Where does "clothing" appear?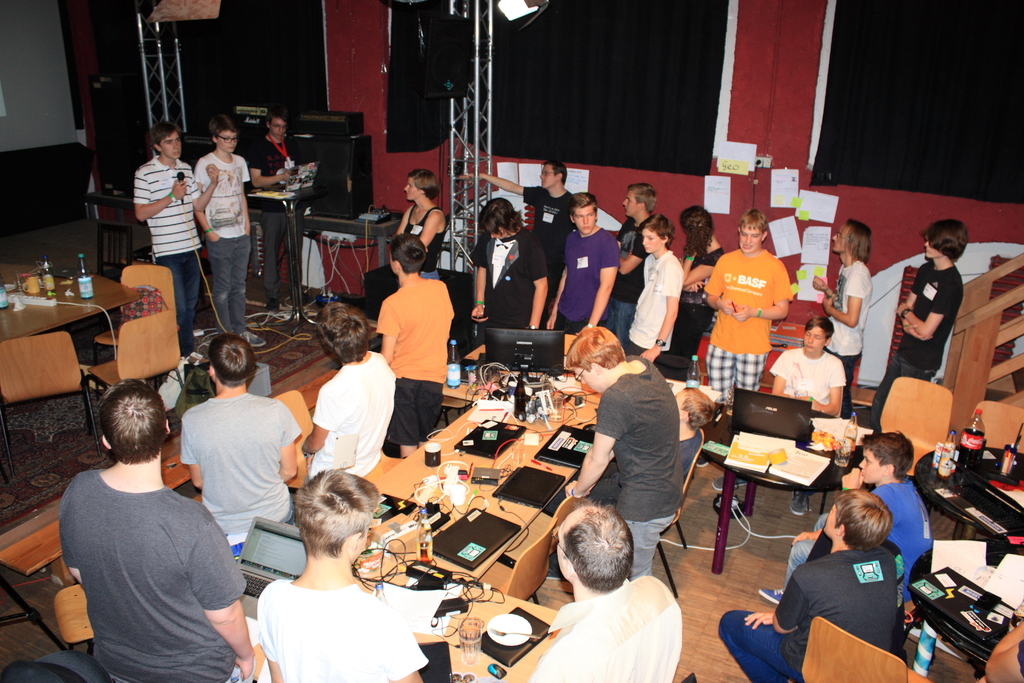
Appears at {"x1": 838, "y1": 261, "x2": 872, "y2": 352}.
